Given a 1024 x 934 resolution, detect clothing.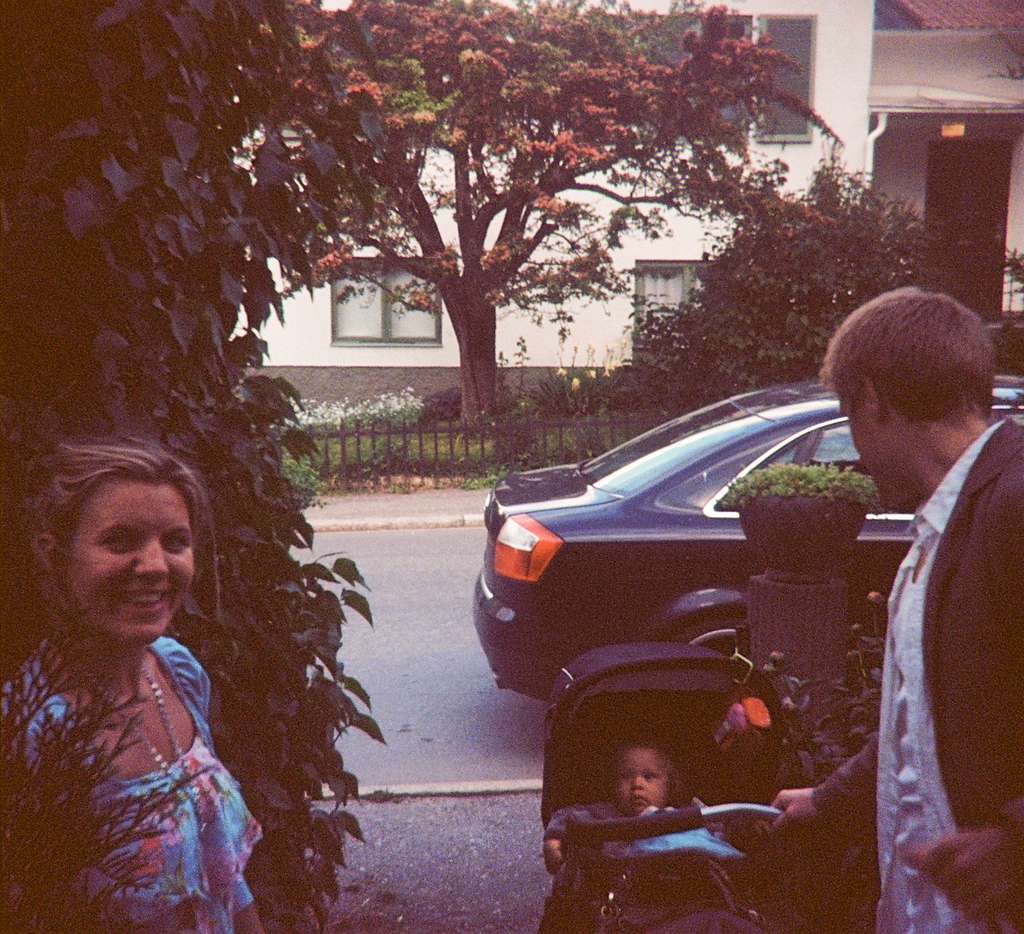
locate(806, 412, 1022, 933).
